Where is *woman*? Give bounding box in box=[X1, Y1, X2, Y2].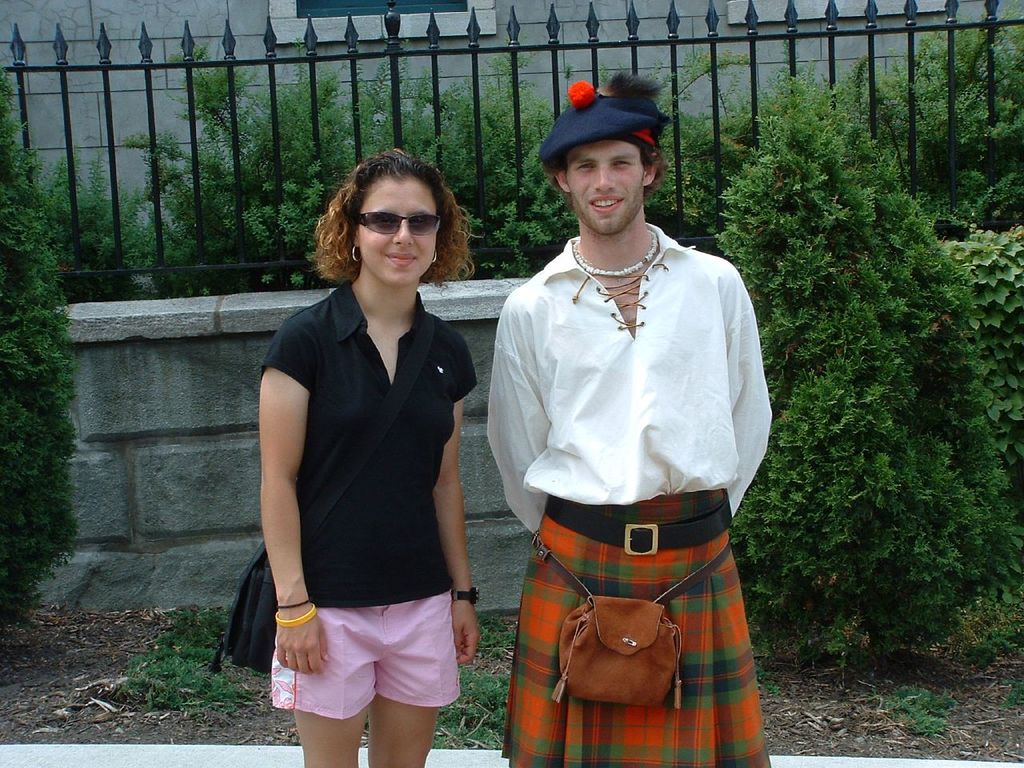
box=[245, 178, 485, 724].
